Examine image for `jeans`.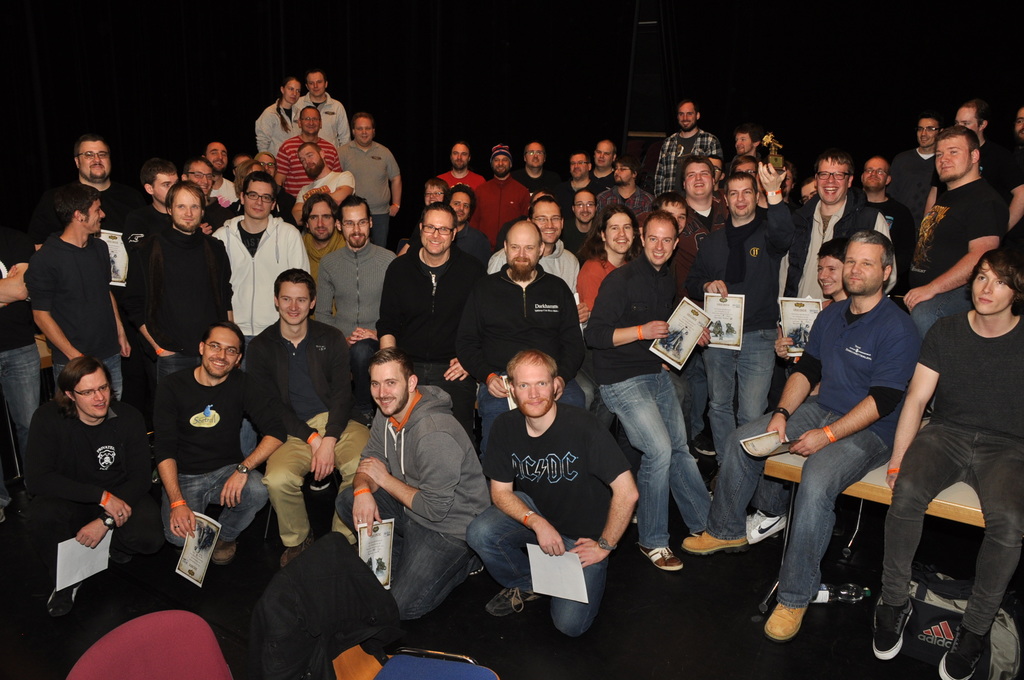
Examination result: bbox=(697, 387, 895, 604).
